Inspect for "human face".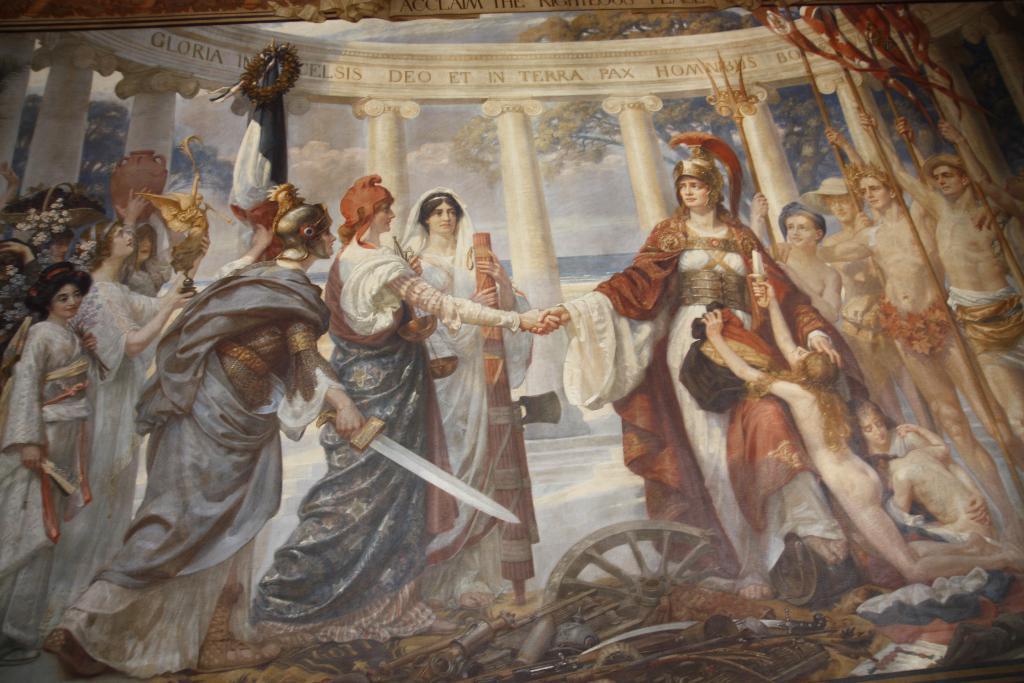
Inspection: bbox=(849, 400, 886, 442).
